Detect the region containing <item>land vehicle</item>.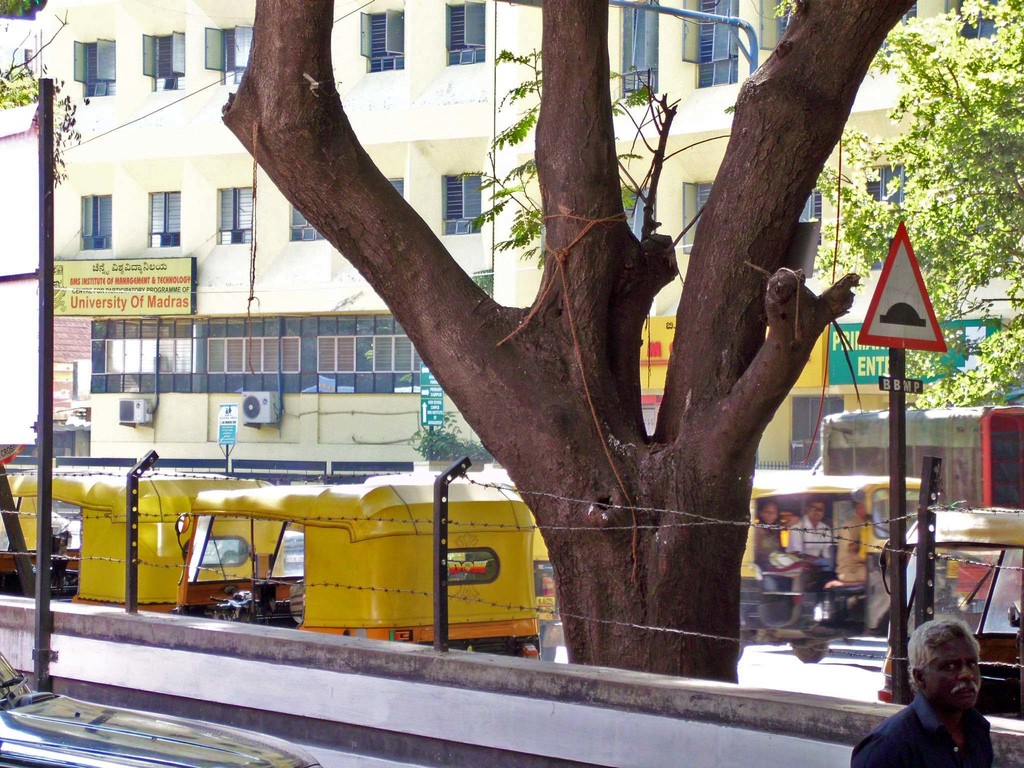
select_region(874, 502, 1023, 721).
